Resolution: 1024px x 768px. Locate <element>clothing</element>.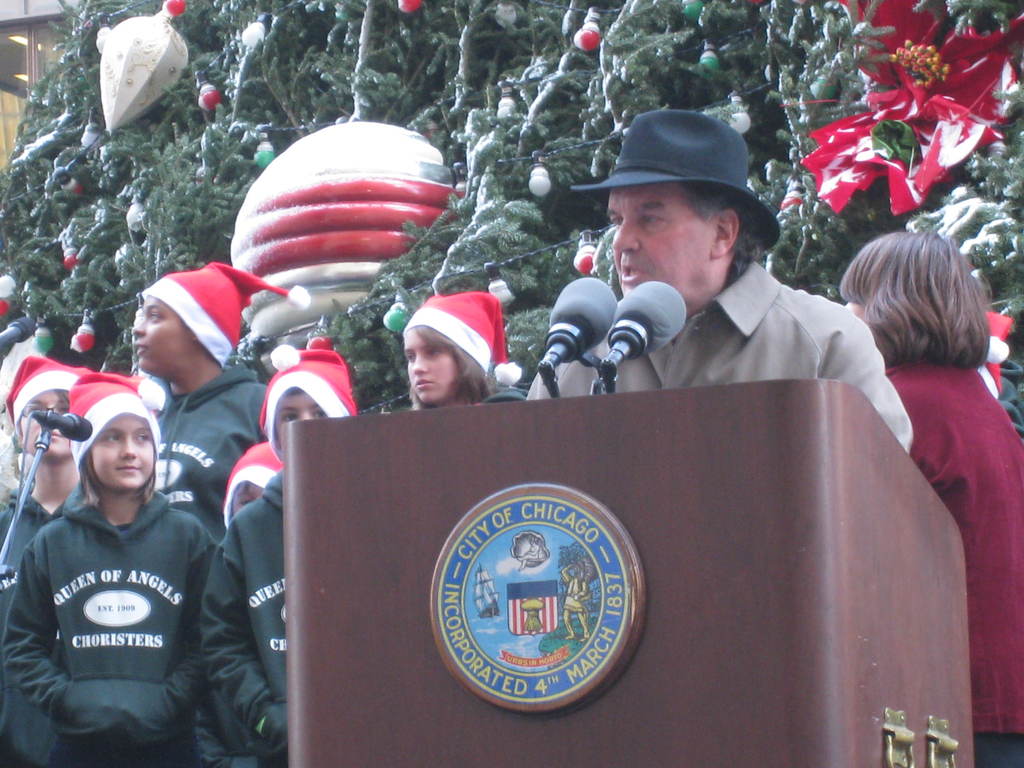
199 468 292 767.
